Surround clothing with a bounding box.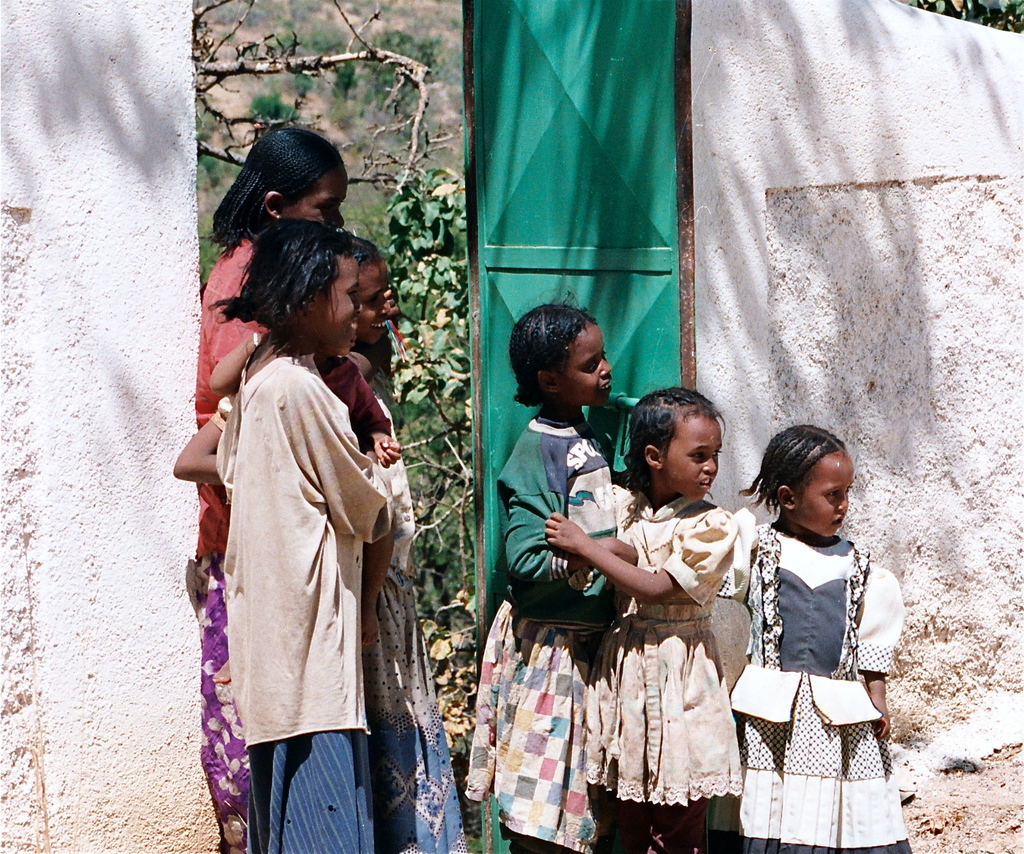
box(203, 576, 248, 844).
